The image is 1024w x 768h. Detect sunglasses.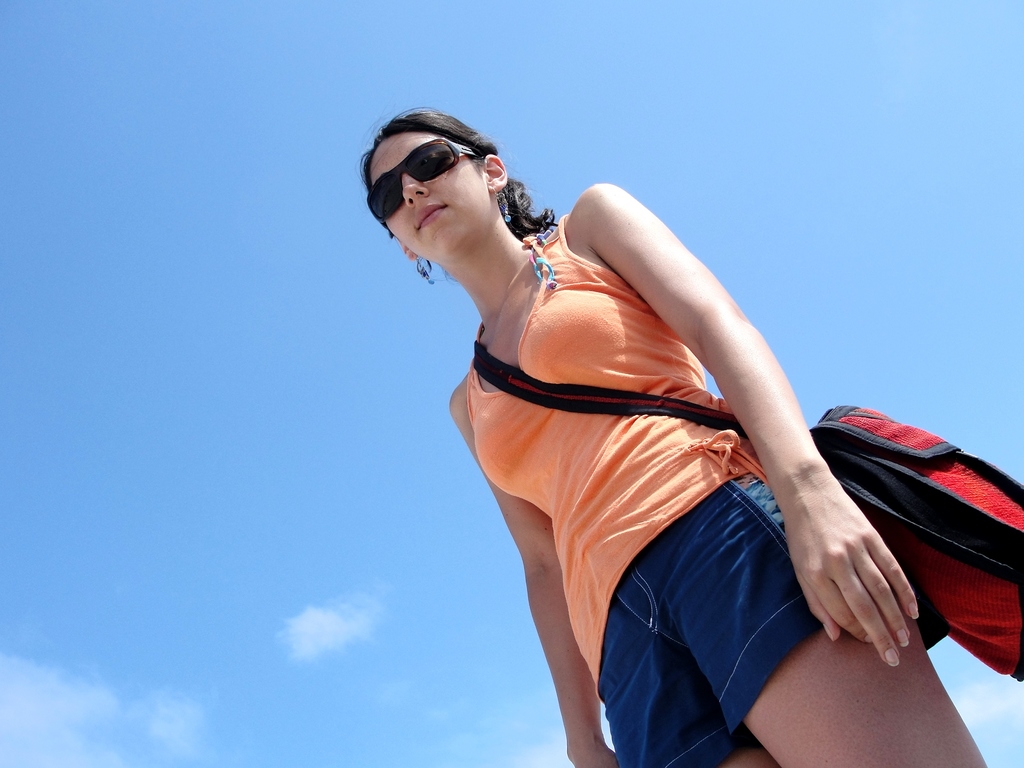
Detection: 367,136,478,223.
